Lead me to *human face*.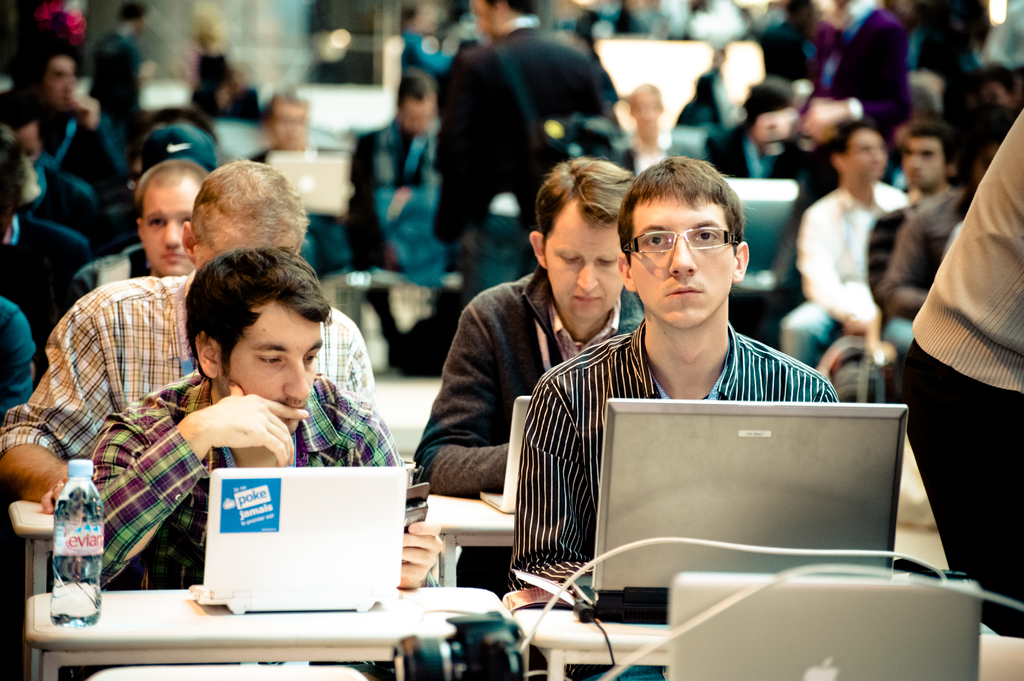
Lead to (x1=402, y1=96, x2=432, y2=135).
